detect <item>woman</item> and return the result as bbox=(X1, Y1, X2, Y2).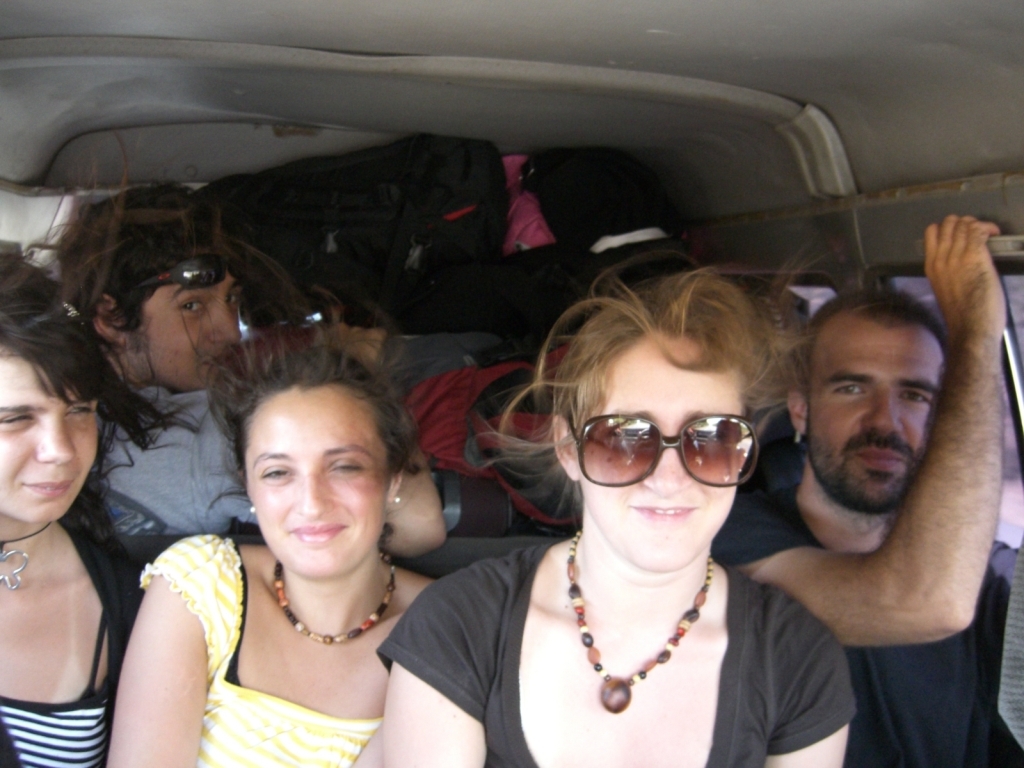
bbox=(381, 259, 860, 767).
